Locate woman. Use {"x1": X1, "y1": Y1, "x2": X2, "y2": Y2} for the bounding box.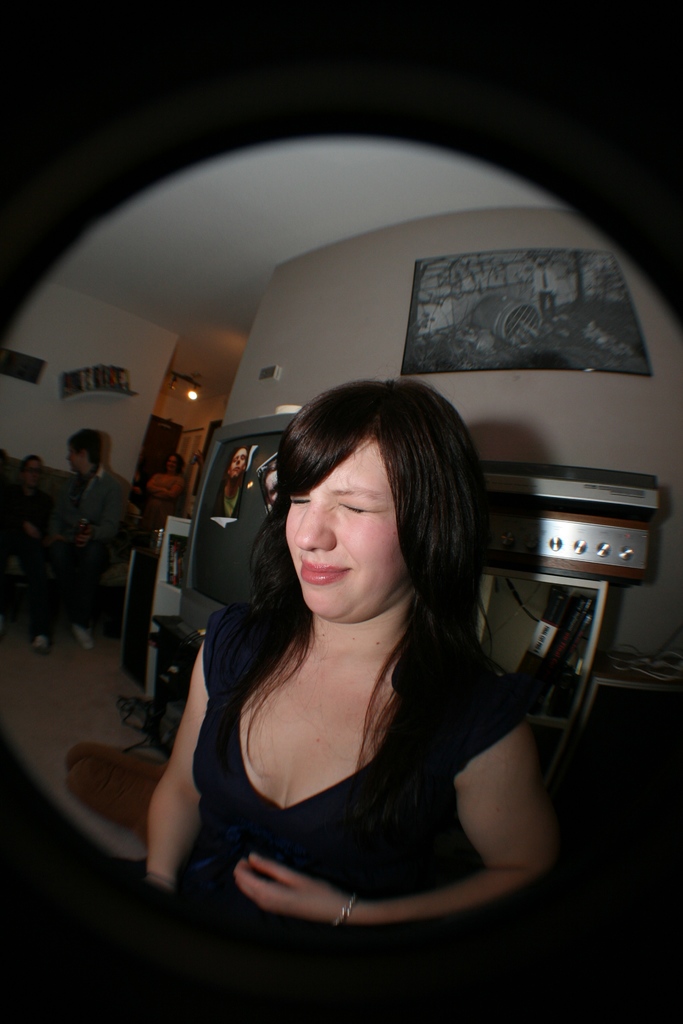
{"x1": 146, "y1": 452, "x2": 186, "y2": 501}.
